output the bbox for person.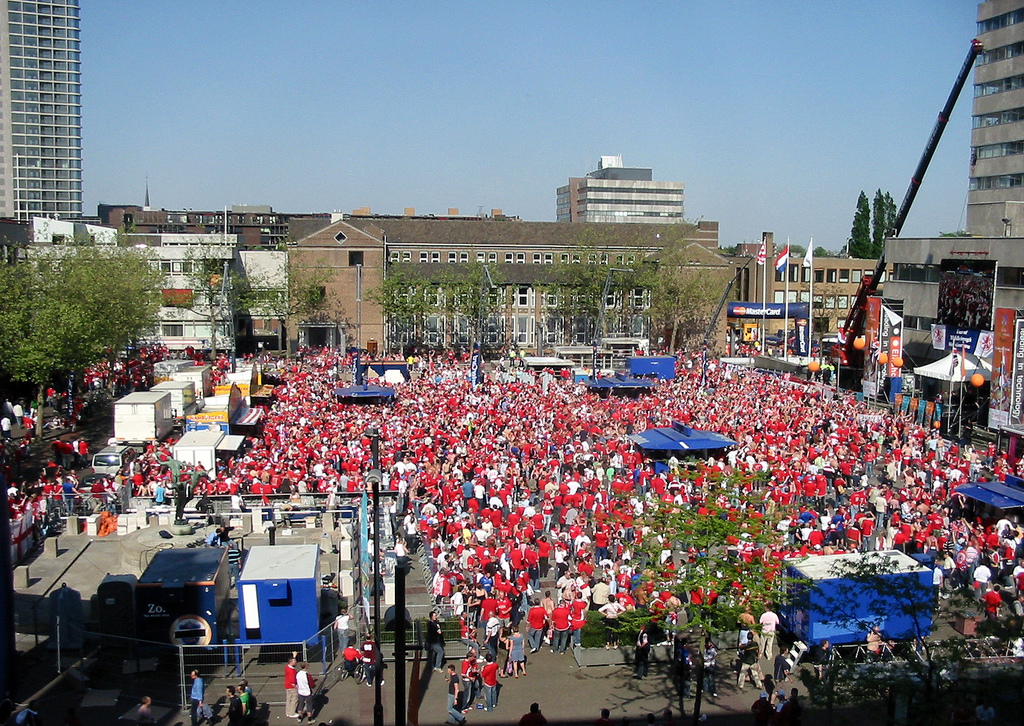
bbox=(188, 663, 203, 725).
